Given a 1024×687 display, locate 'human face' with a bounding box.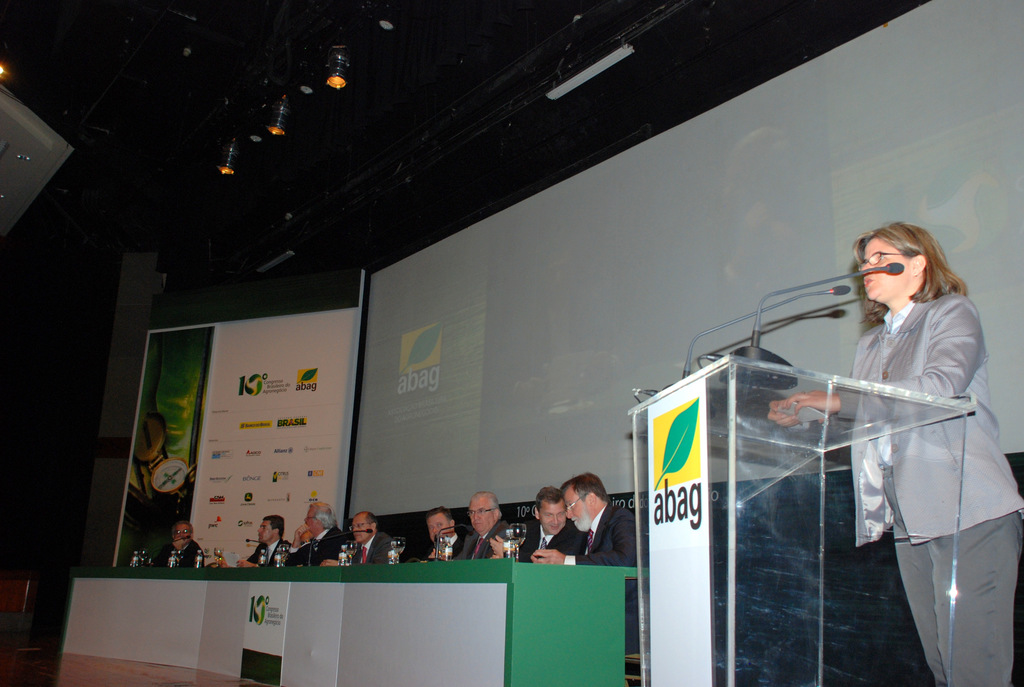
Located: locate(303, 507, 319, 533).
